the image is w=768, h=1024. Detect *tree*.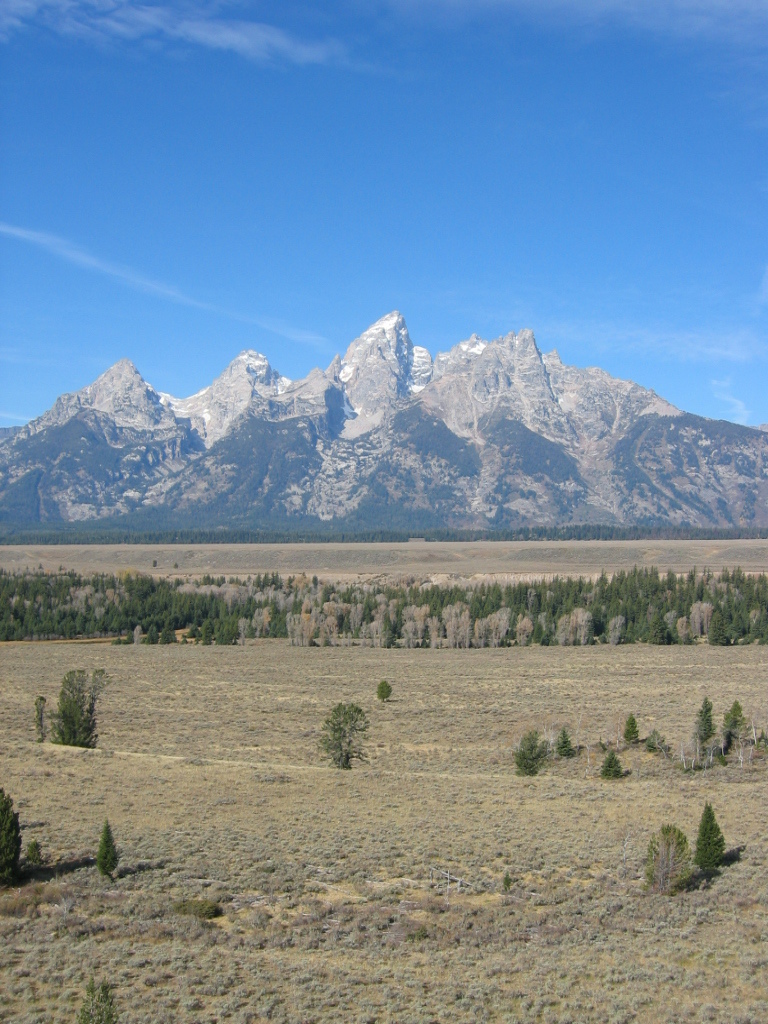
Detection: 96 825 119 880.
